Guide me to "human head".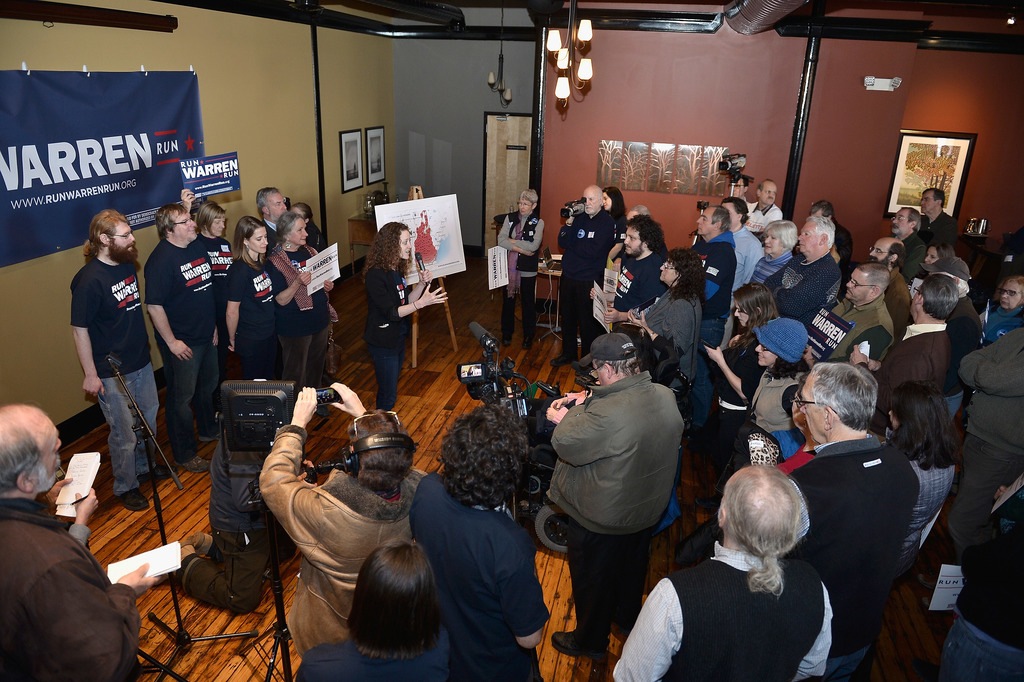
Guidance: [x1=378, y1=223, x2=411, y2=258].
